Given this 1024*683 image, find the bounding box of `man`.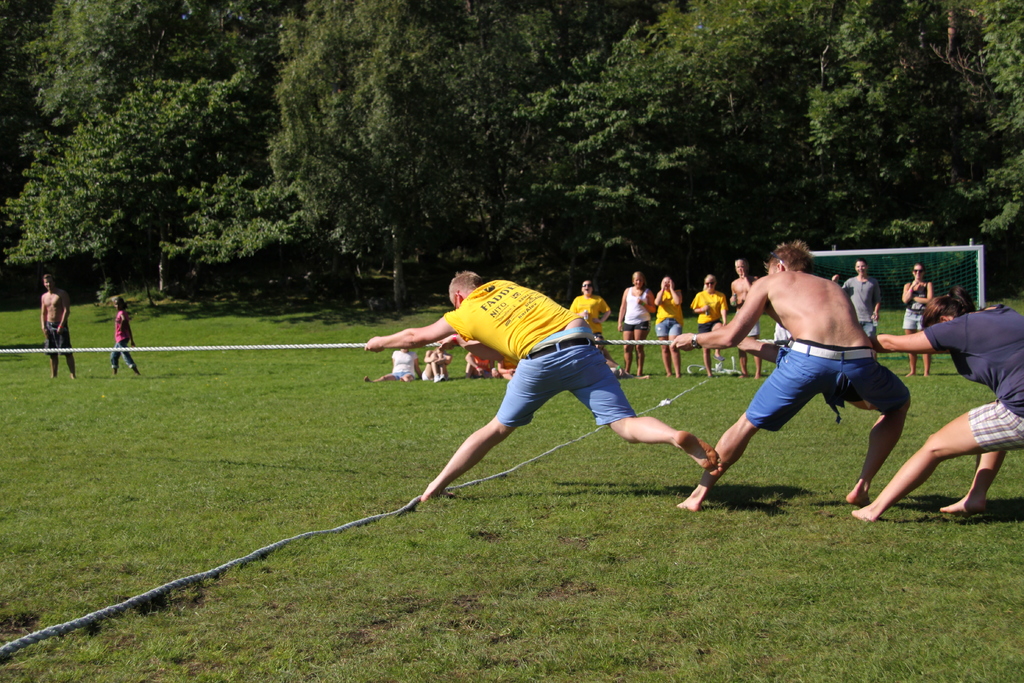
698/240/934/515.
